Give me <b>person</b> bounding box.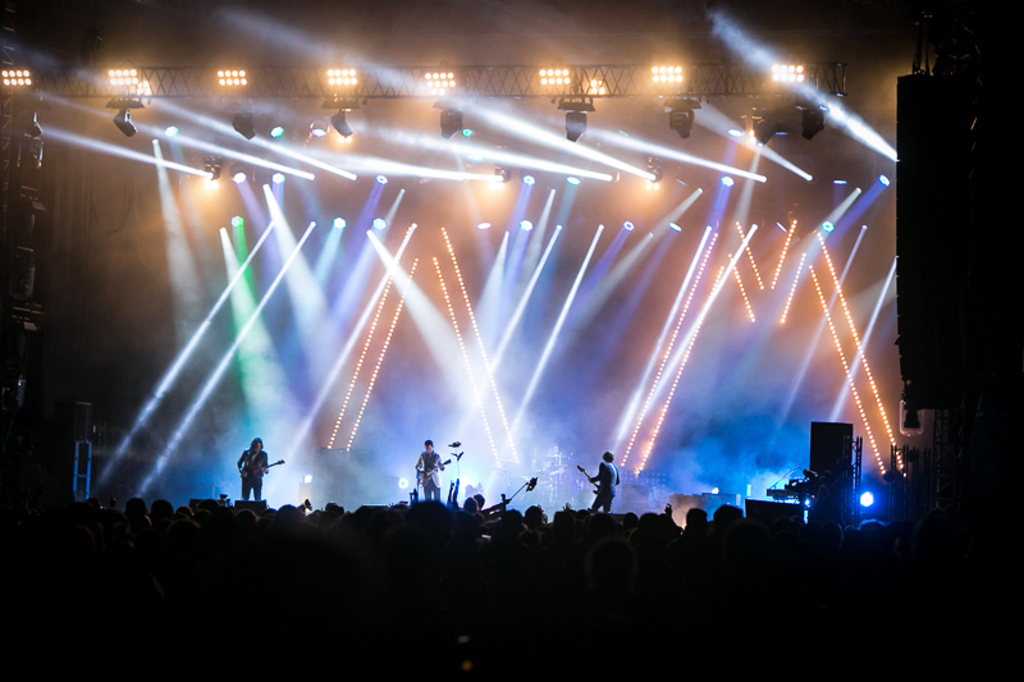
(230, 434, 270, 503).
